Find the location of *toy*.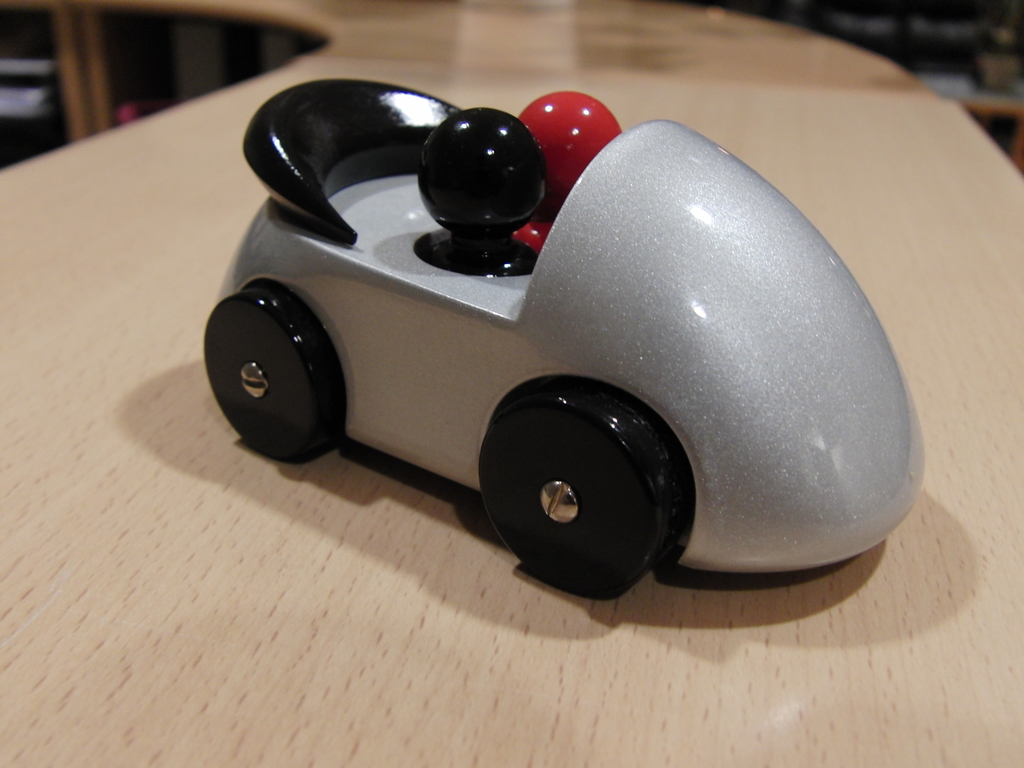
Location: region(416, 102, 544, 286).
